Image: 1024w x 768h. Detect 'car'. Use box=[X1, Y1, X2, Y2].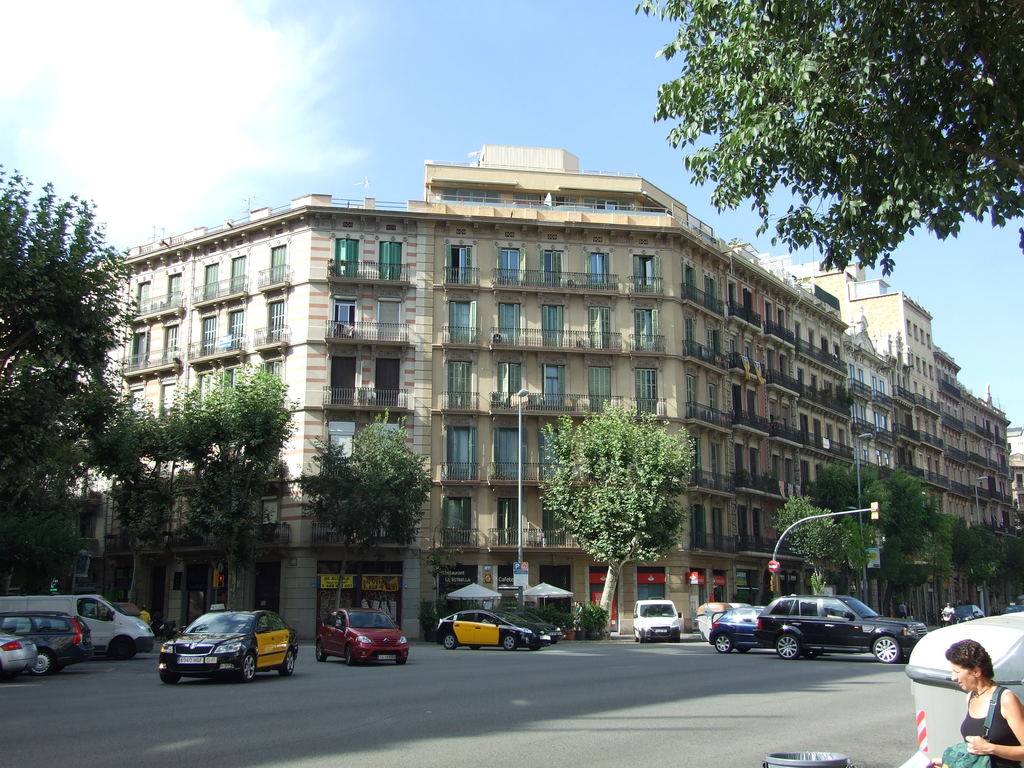
box=[0, 628, 39, 674].
